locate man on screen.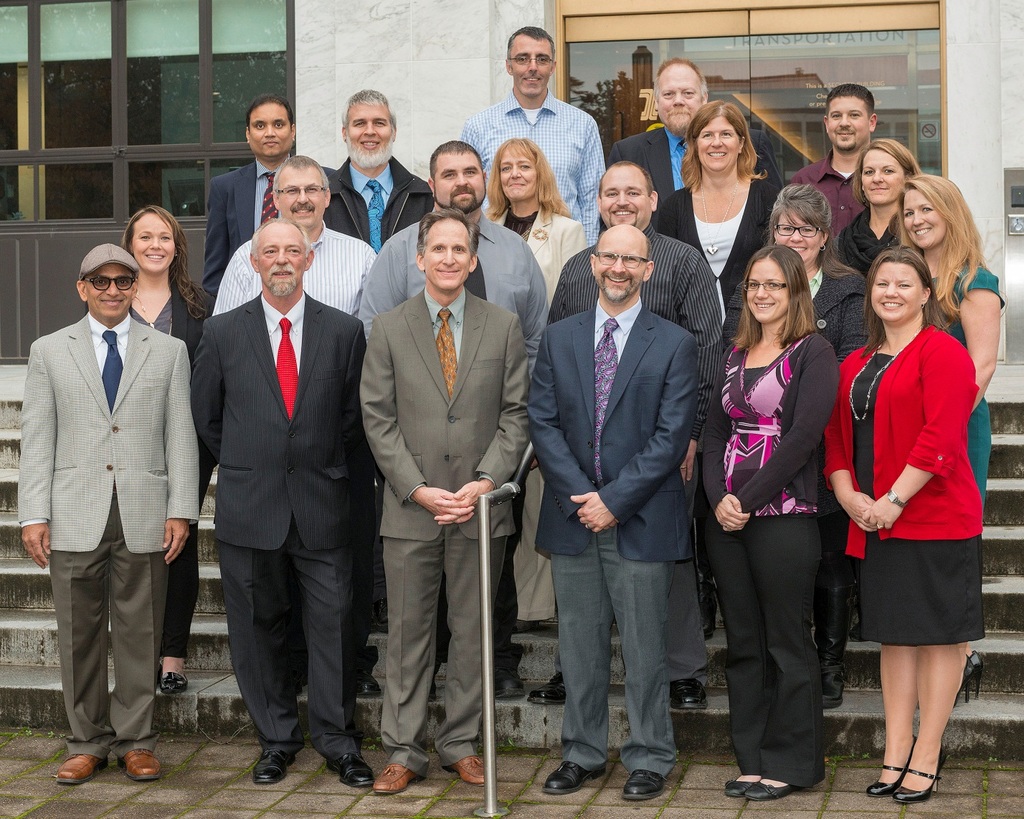
On screen at detection(349, 140, 553, 389).
